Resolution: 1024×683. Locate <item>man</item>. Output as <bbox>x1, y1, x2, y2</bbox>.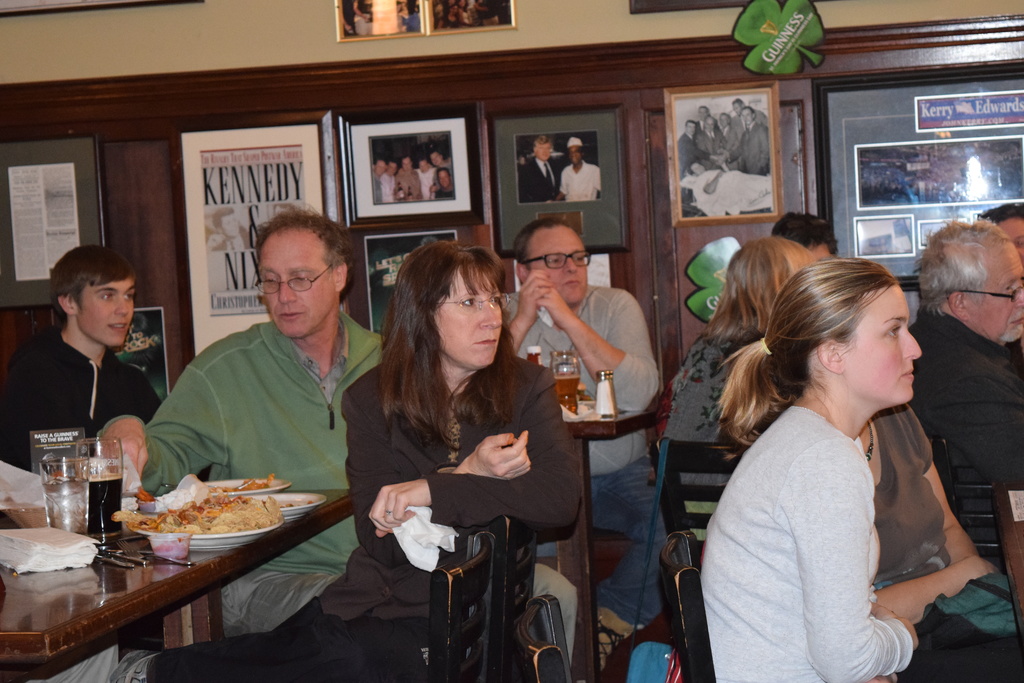
<bbox>771, 212, 837, 258</bbox>.
